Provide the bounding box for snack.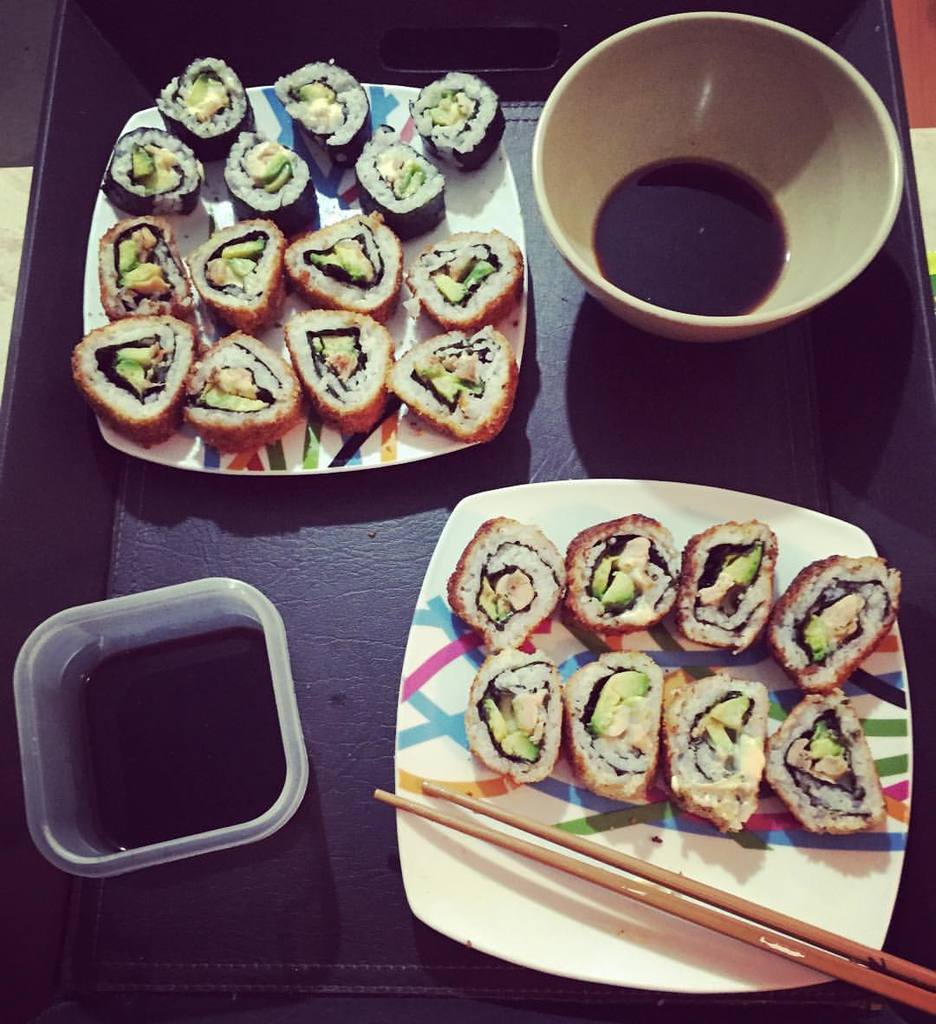
[x1=407, y1=68, x2=508, y2=177].
